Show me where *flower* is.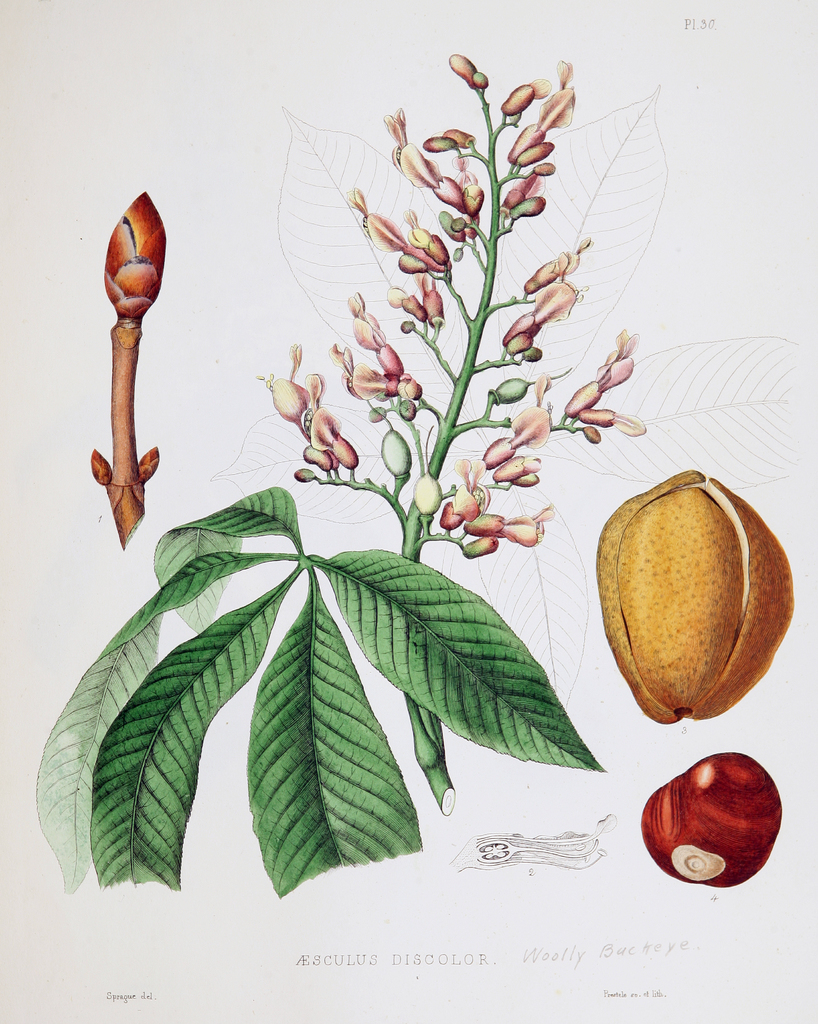
*flower* is at pyautogui.locateOnScreen(484, 402, 557, 470).
